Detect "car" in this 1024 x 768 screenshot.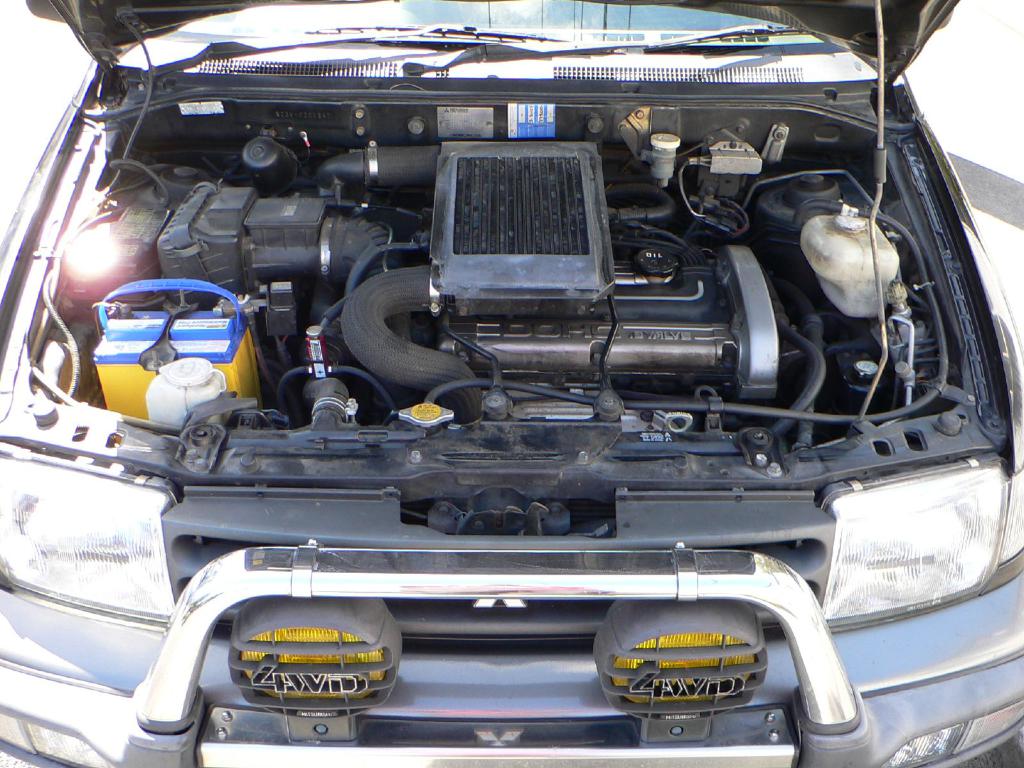
Detection: 35:22:1022:767.
